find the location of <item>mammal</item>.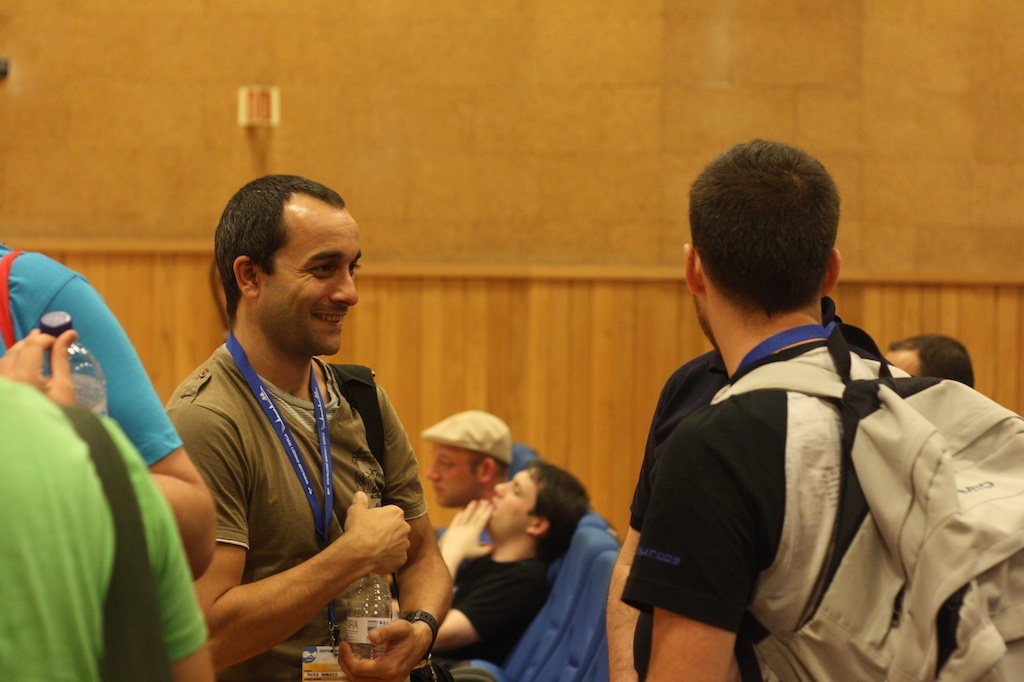
Location: Rect(0, 378, 219, 681).
